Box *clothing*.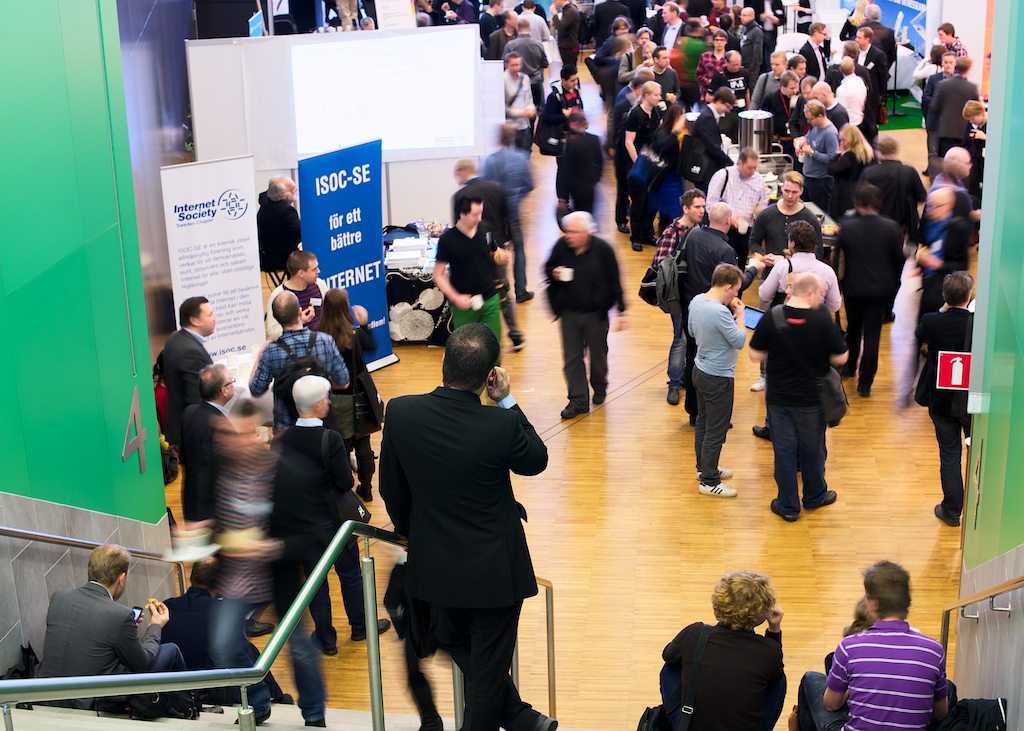
bbox=(250, 330, 350, 420).
